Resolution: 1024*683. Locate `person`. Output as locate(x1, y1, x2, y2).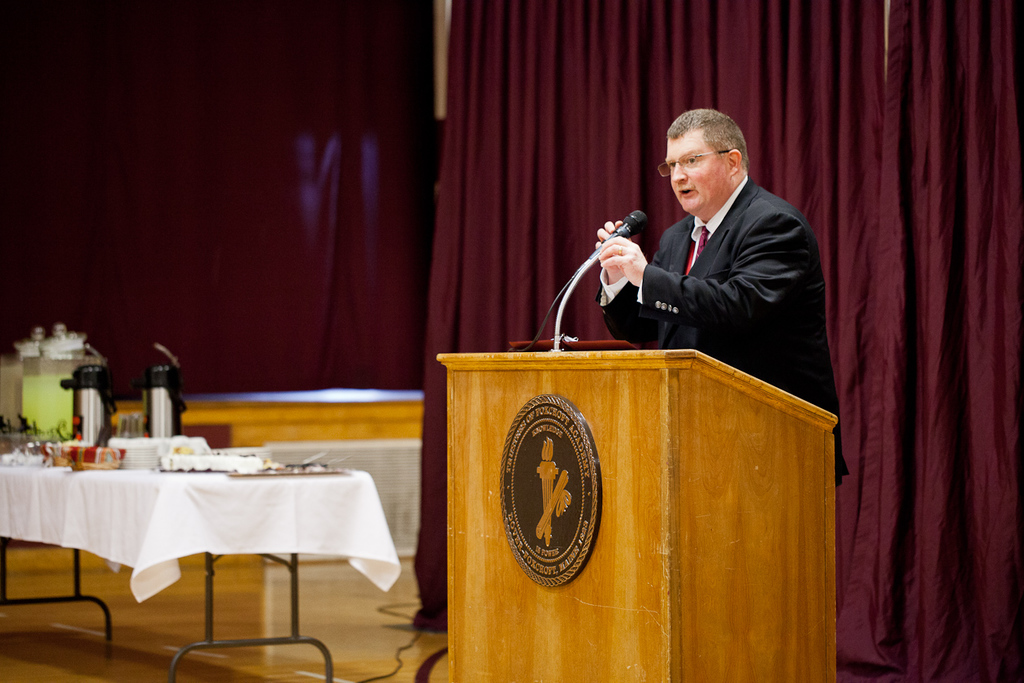
locate(577, 89, 844, 421).
